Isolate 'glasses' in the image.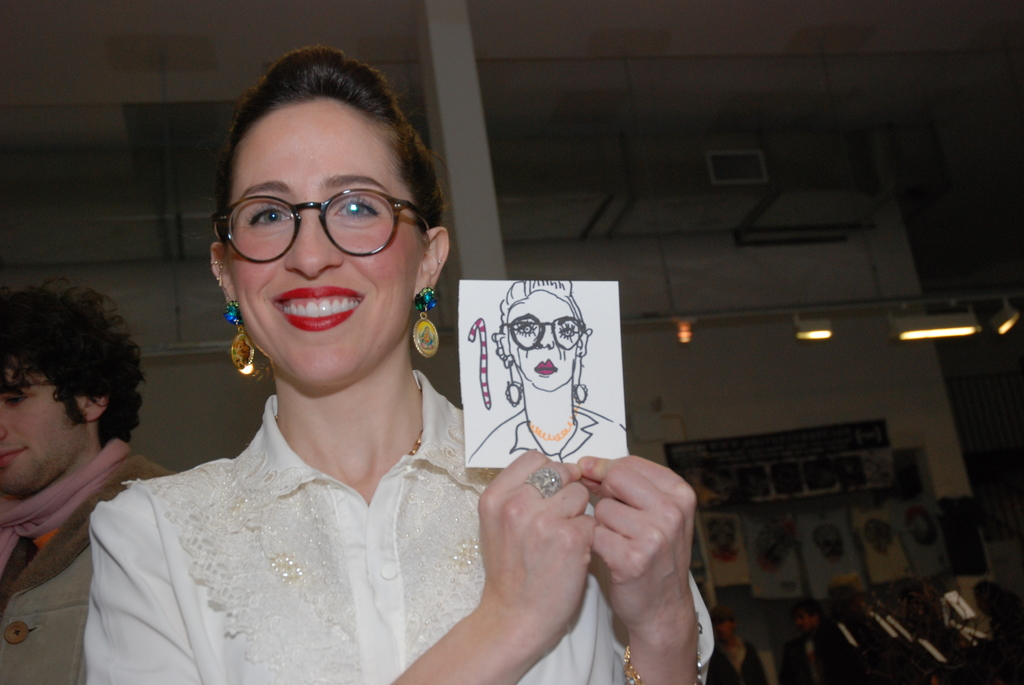
Isolated region: locate(186, 173, 410, 257).
